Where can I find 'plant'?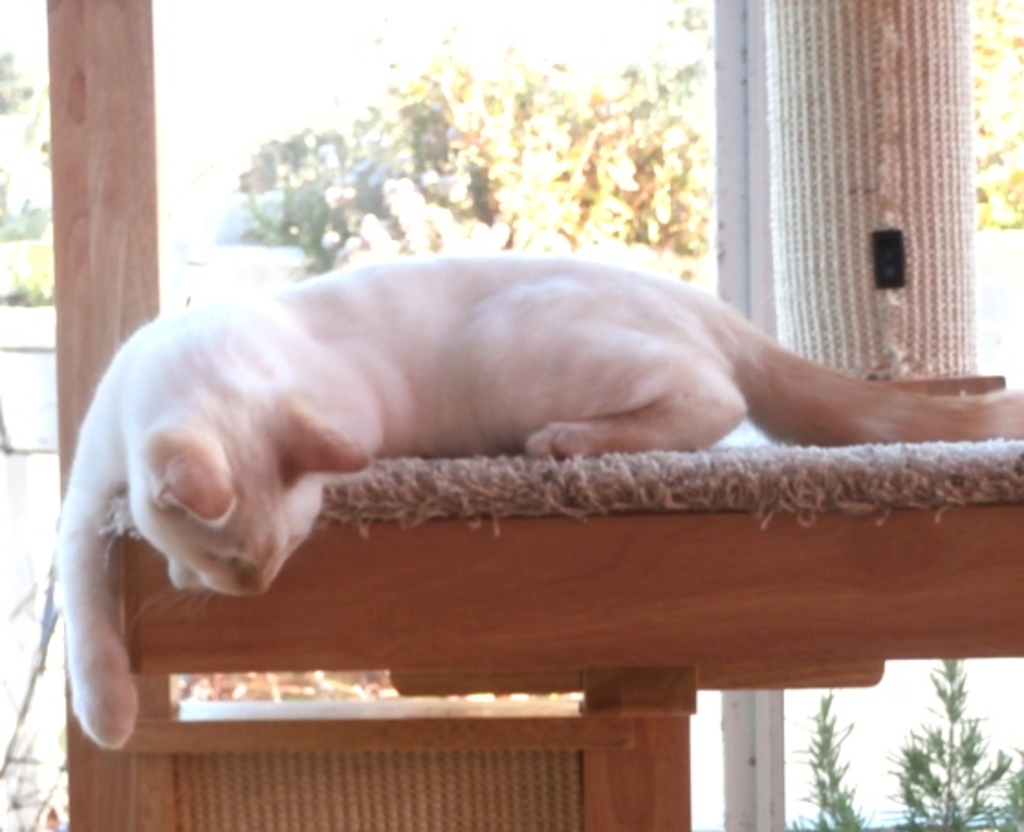
You can find it at rect(0, 235, 59, 308).
